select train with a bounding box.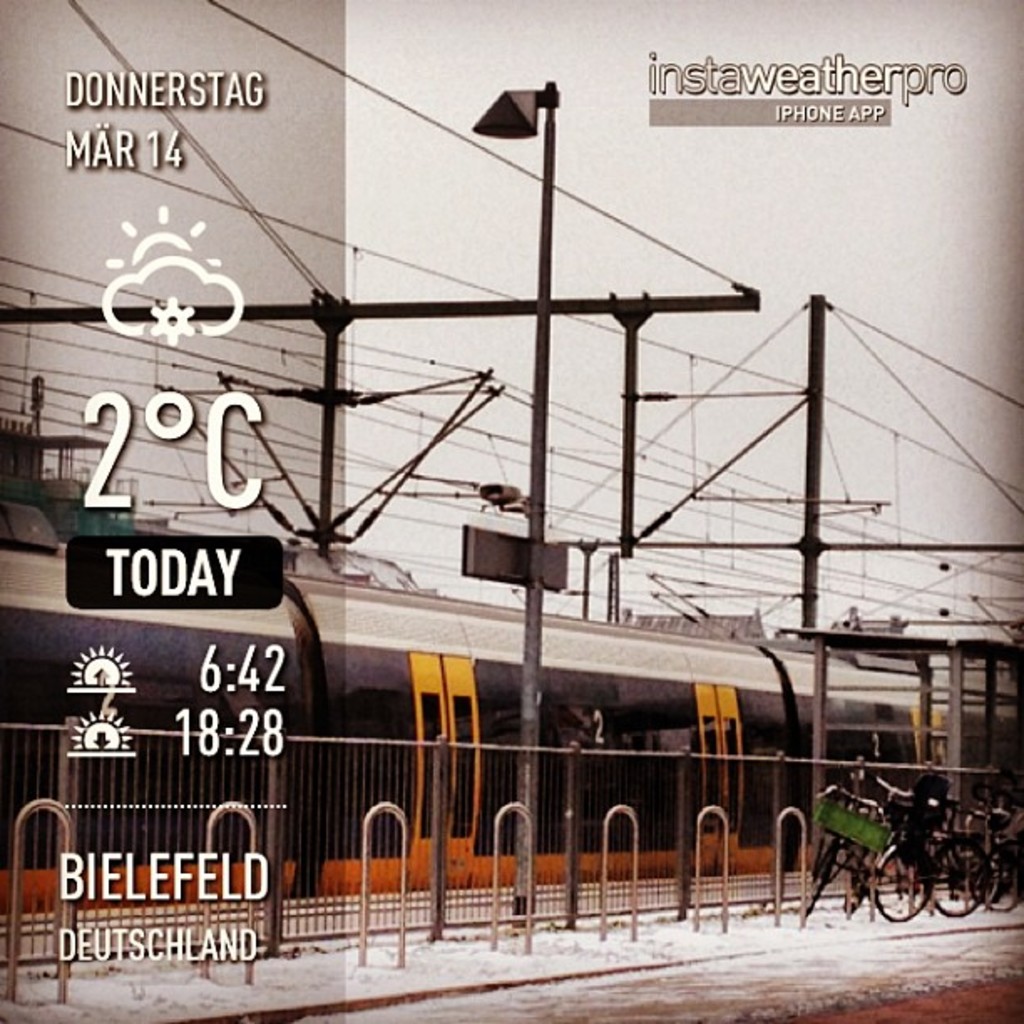
[left=0, top=294, right=1022, bottom=924].
